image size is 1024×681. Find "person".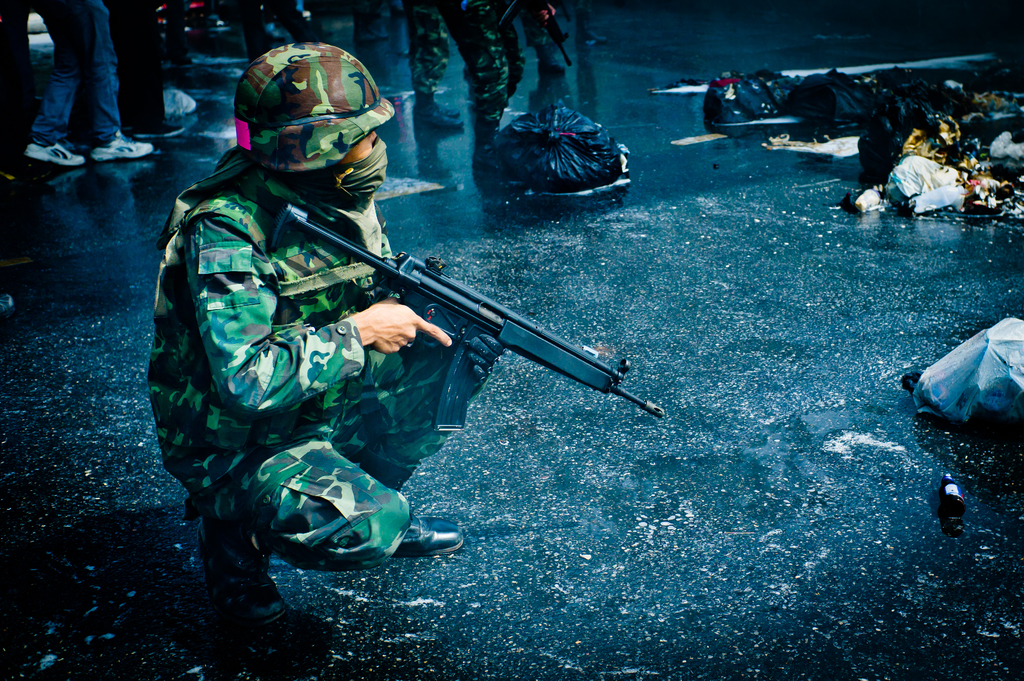
[left=150, top=41, right=504, bottom=627].
